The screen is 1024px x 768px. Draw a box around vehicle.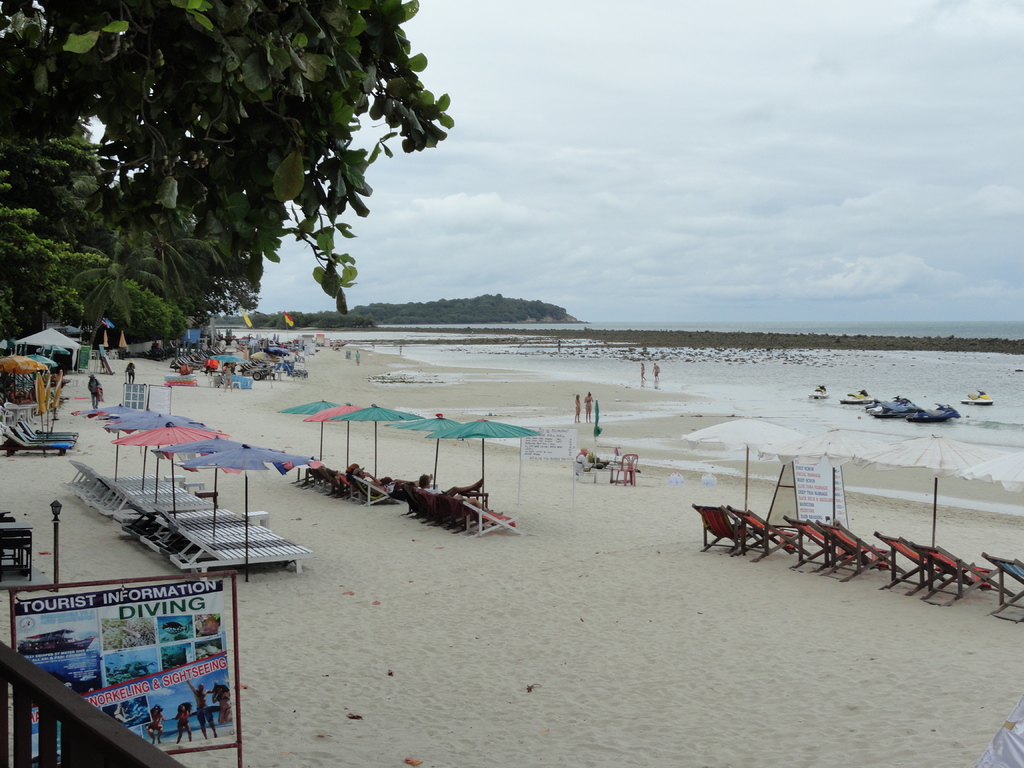
22:628:94:650.
